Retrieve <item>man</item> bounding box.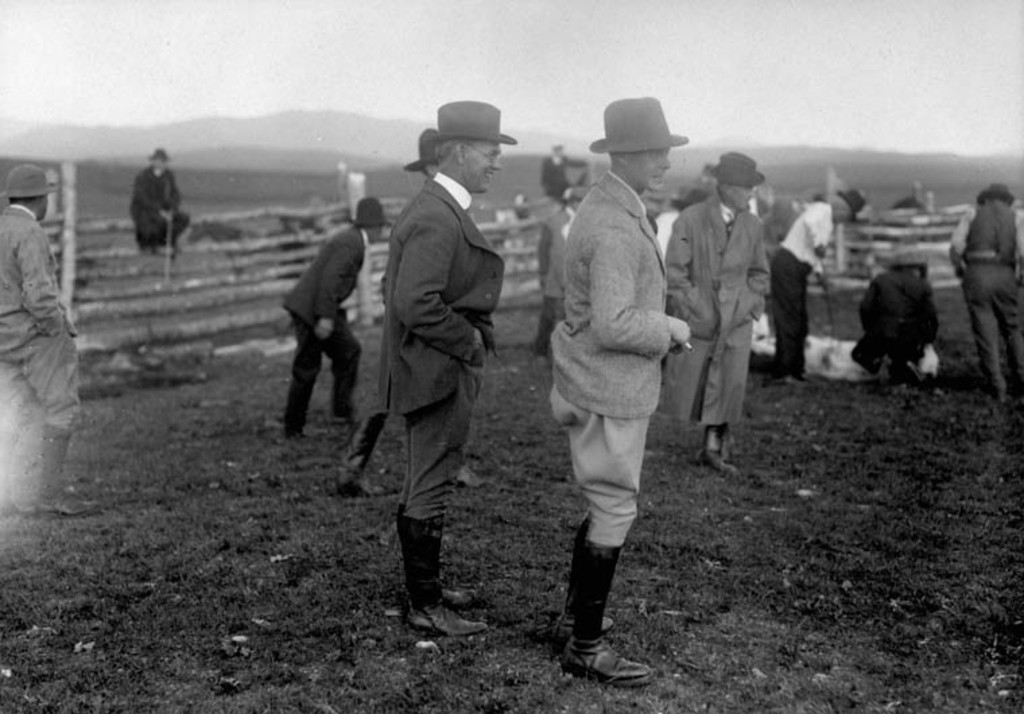
Bounding box: x1=658 y1=150 x2=775 y2=482.
